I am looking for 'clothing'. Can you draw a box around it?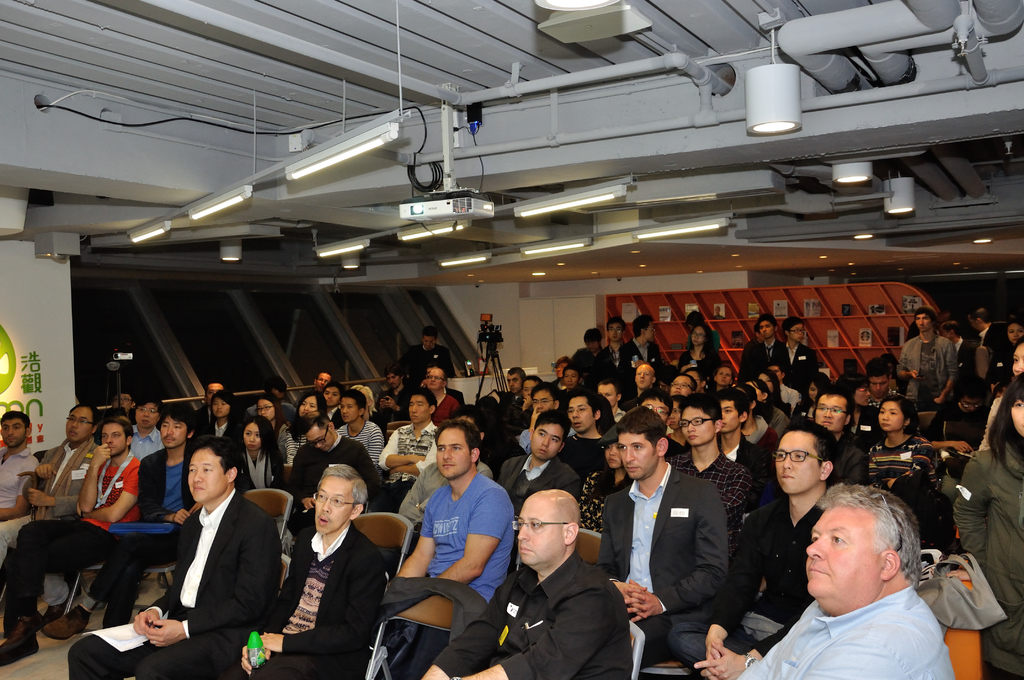
Sure, the bounding box is BBox(906, 337, 970, 416).
